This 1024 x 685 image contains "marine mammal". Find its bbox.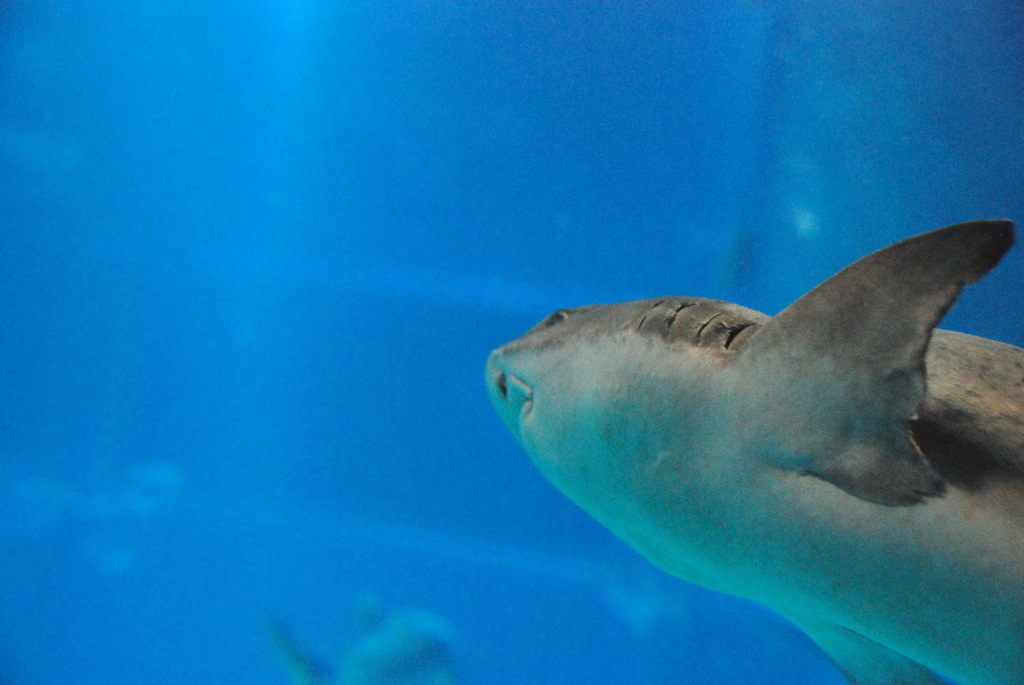
crop(477, 202, 1023, 684).
